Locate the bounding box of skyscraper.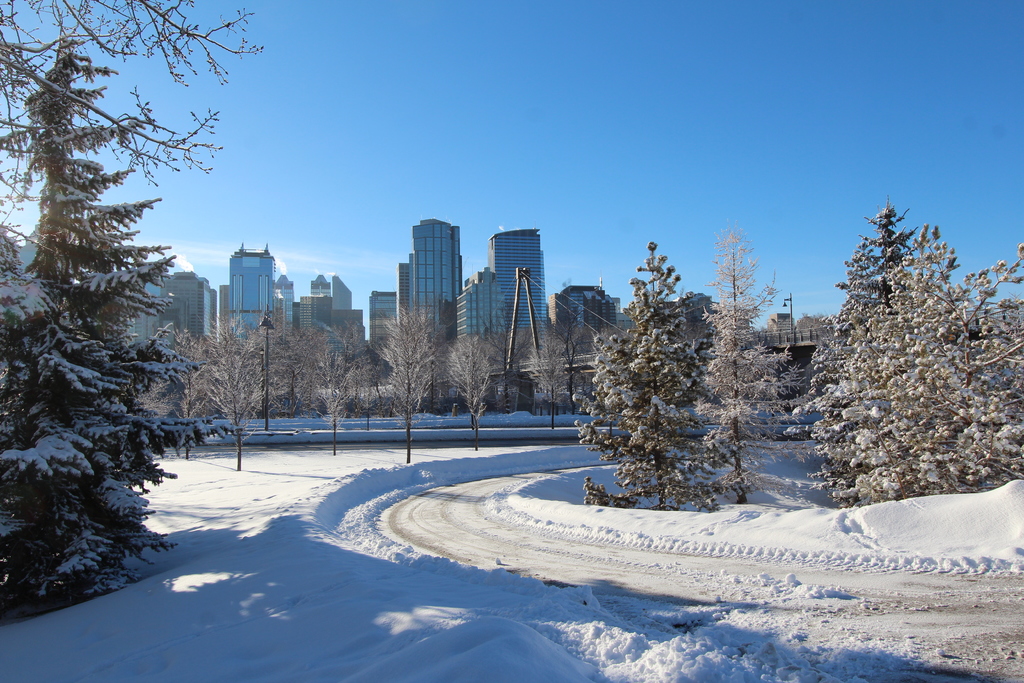
Bounding box: bbox(365, 290, 402, 350).
